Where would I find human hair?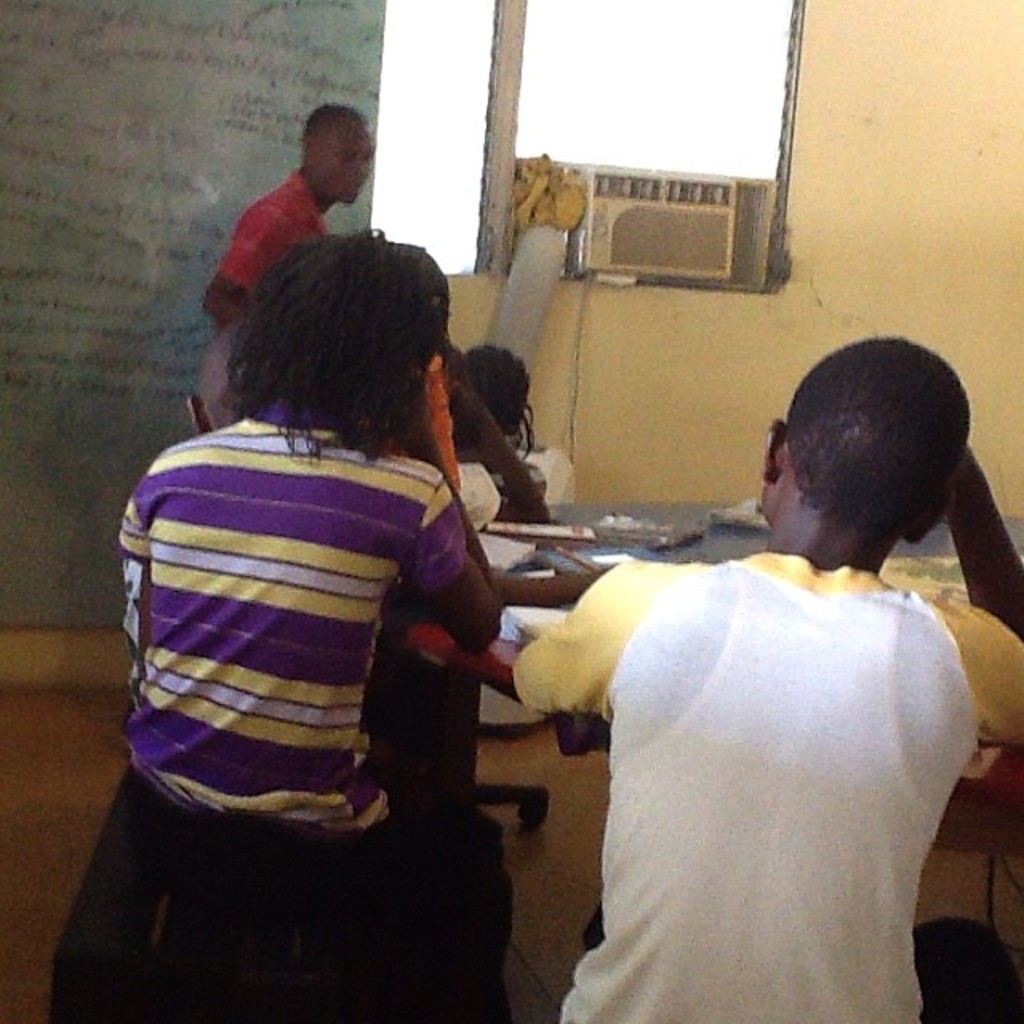
At bbox=(781, 328, 973, 539).
